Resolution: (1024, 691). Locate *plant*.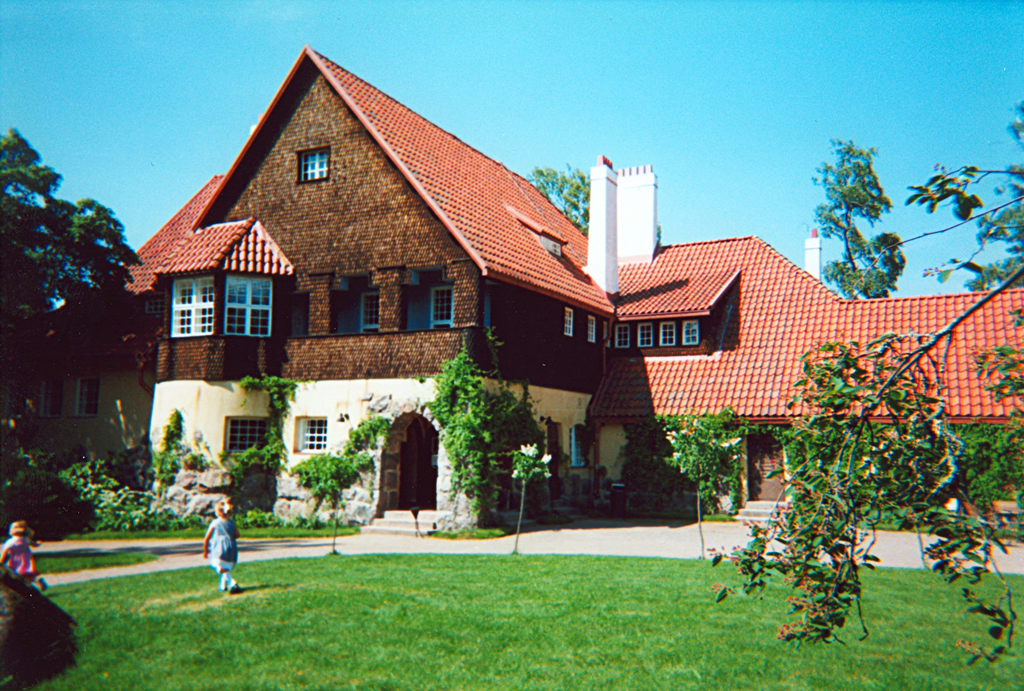
729,88,1023,649.
